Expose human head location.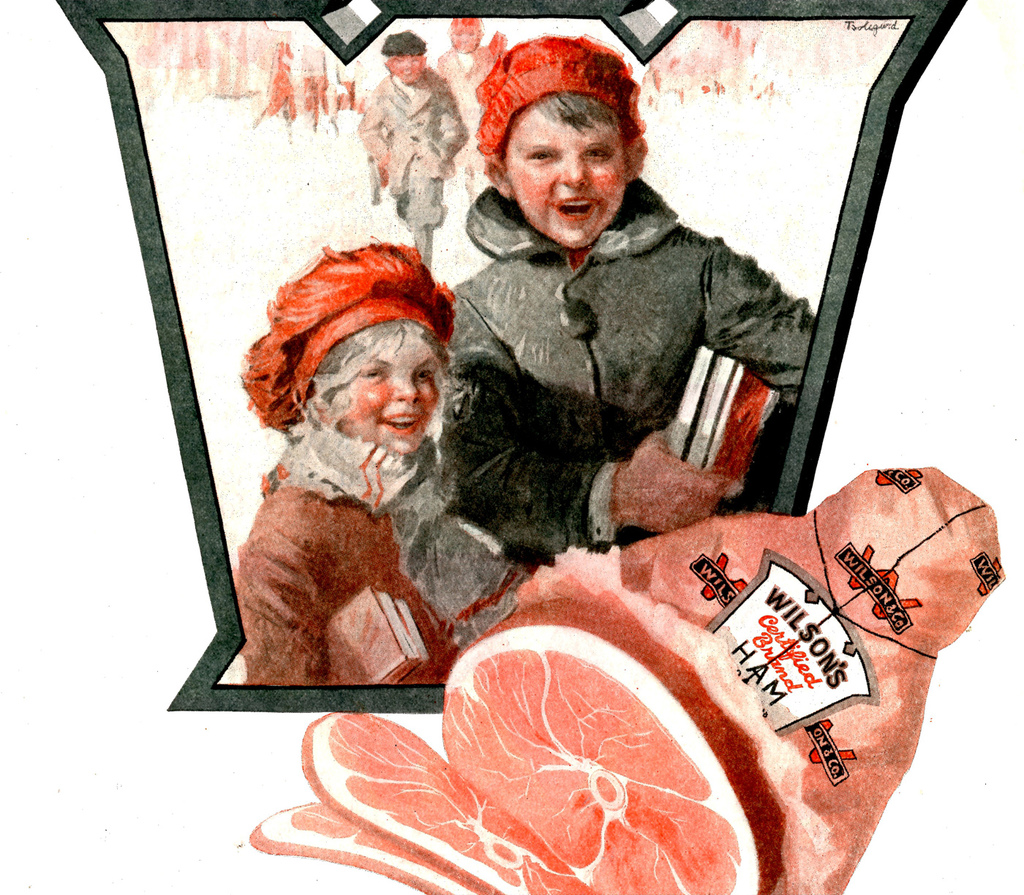
Exposed at crop(230, 234, 459, 475).
